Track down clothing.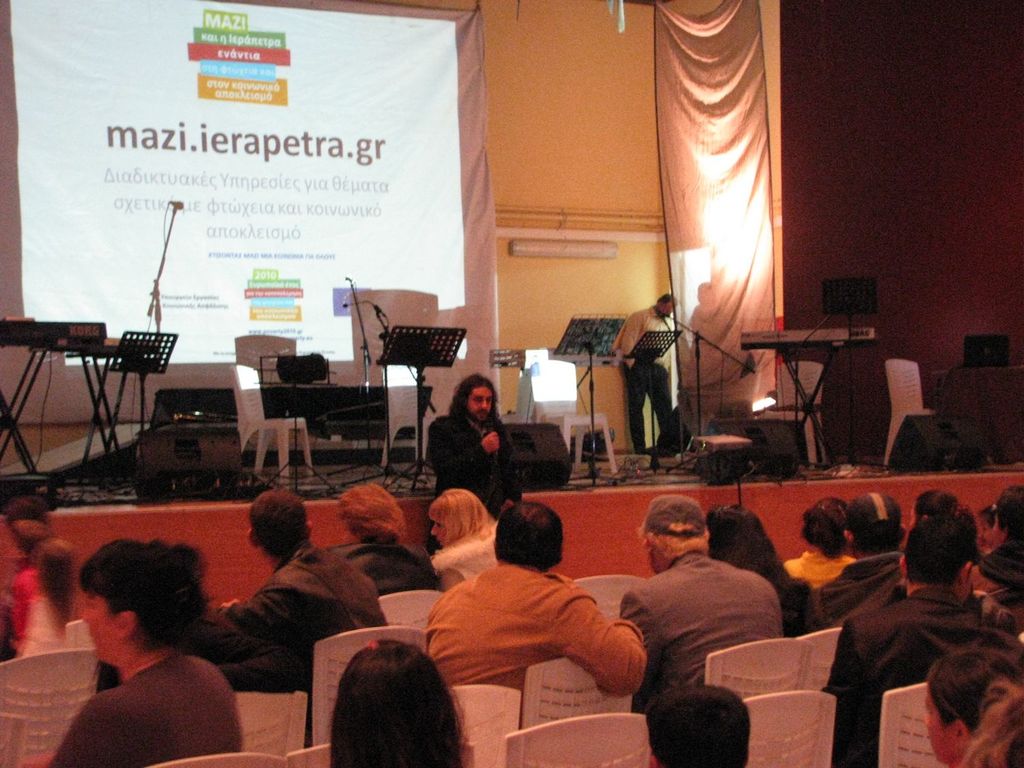
Tracked to 831,580,1014,767.
